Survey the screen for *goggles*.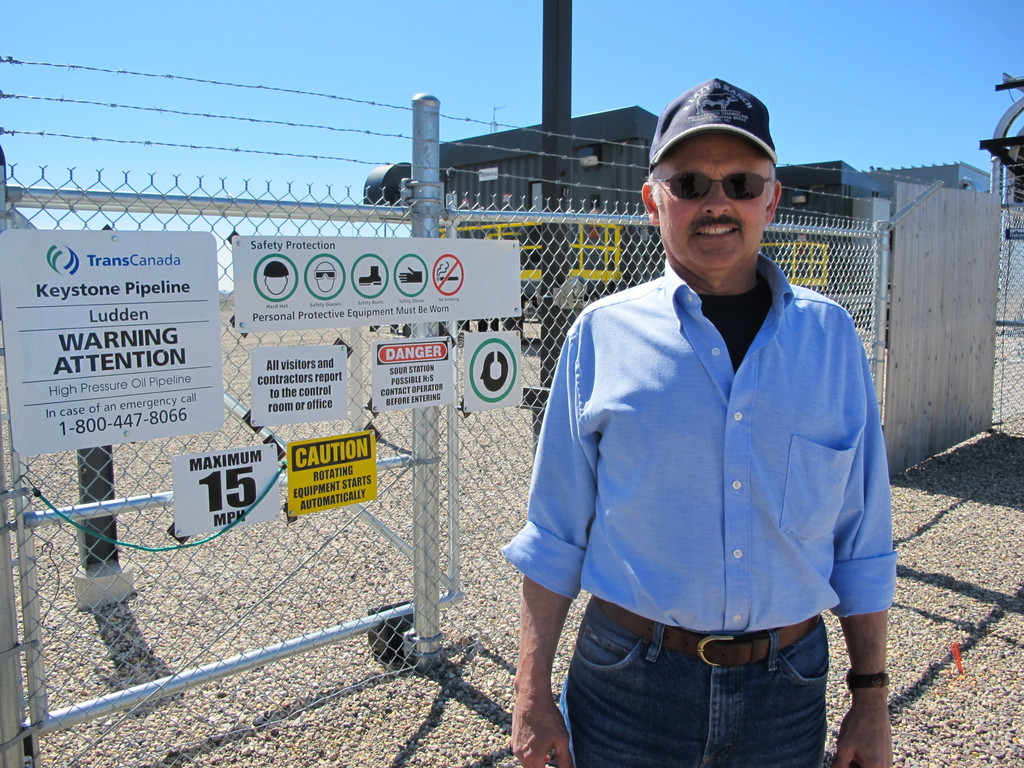
Survey found: <bbox>653, 168, 773, 202</bbox>.
